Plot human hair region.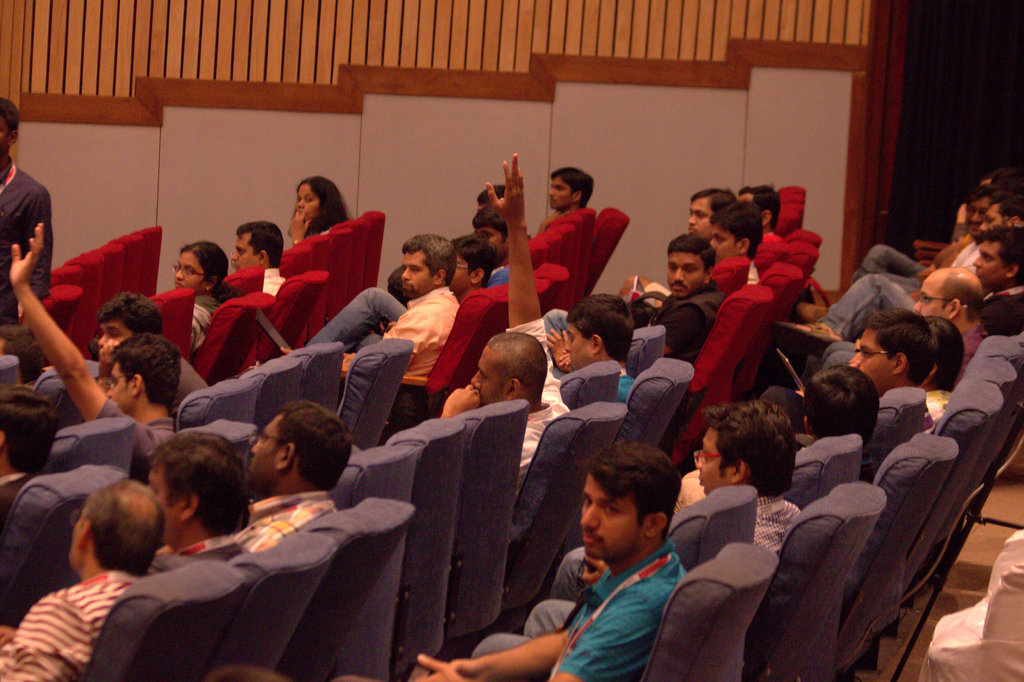
Plotted at 979,288,1023,339.
